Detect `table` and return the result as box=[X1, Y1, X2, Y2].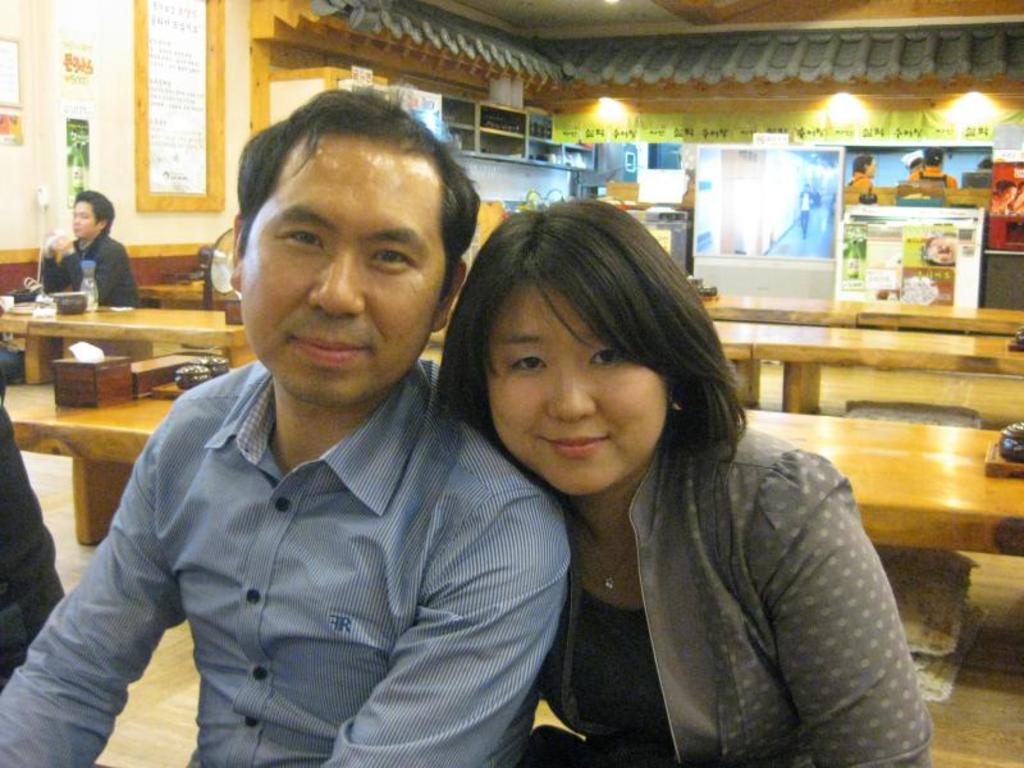
box=[727, 330, 1023, 411].
